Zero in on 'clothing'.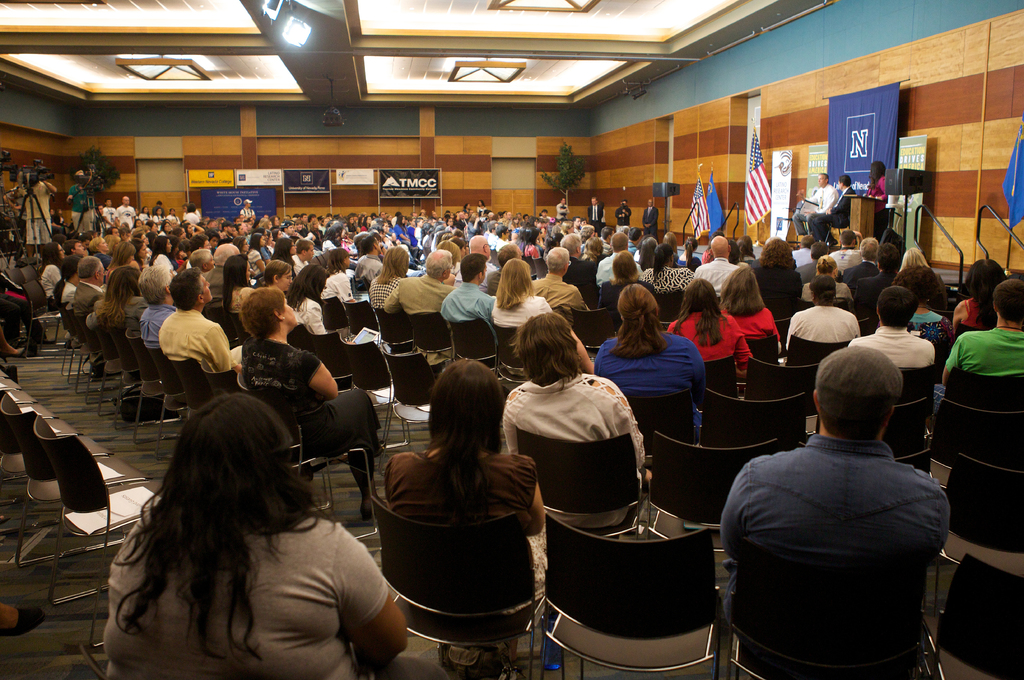
Zeroed in: box=[955, 297, 1005, 339].
